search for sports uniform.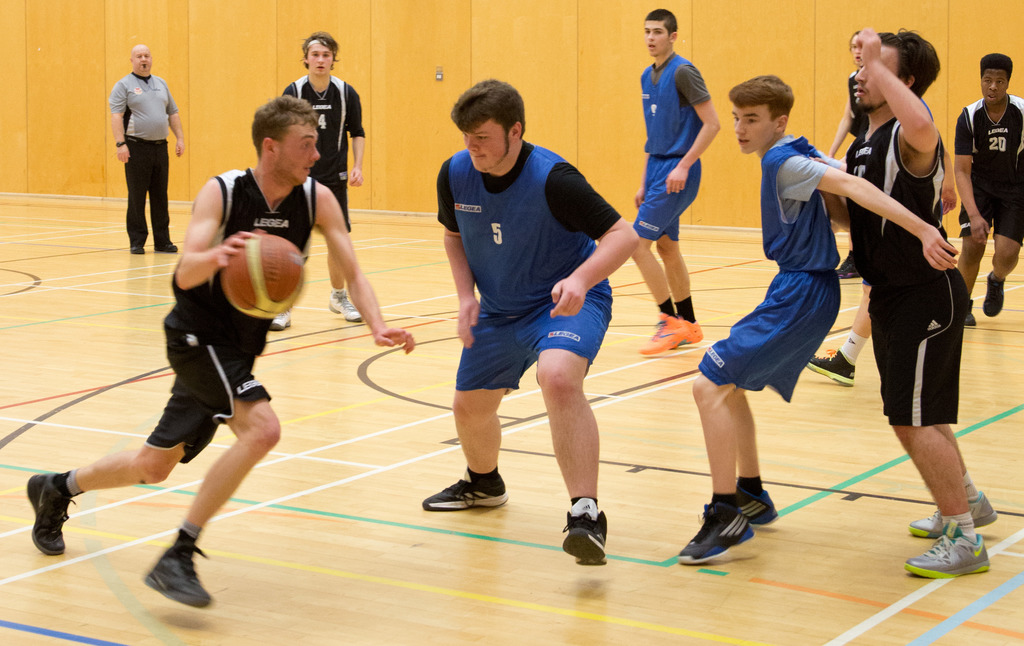
Found at region(623, 46, 709, 243).
